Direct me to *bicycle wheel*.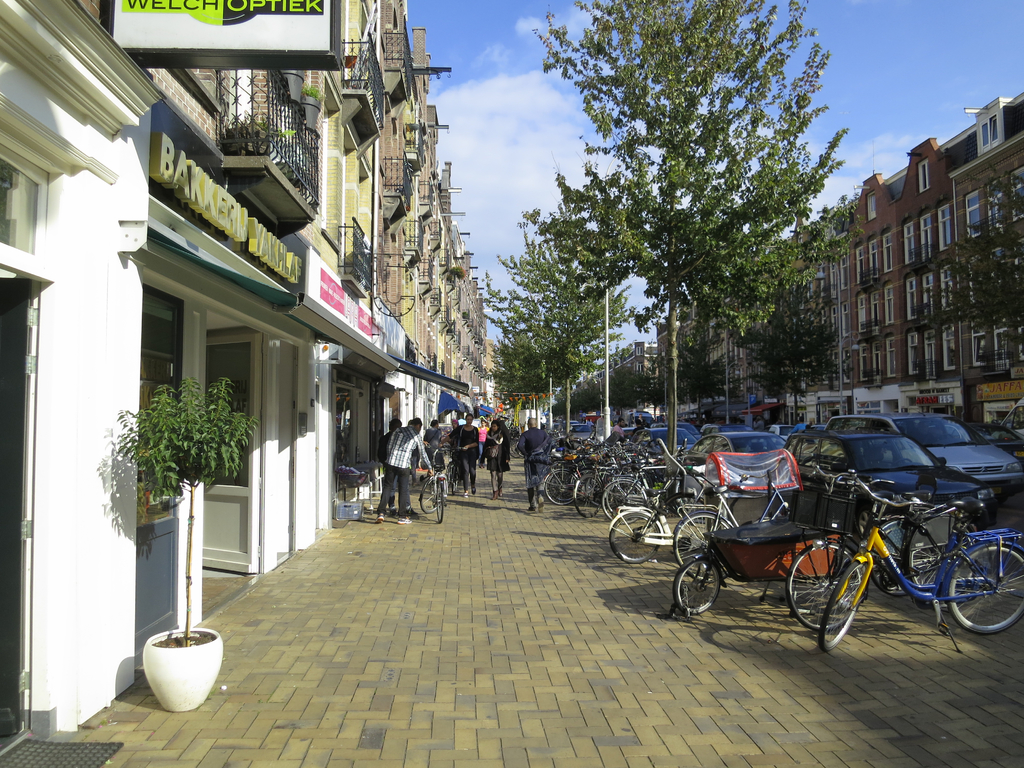
Direction: 422/478/442/518.
